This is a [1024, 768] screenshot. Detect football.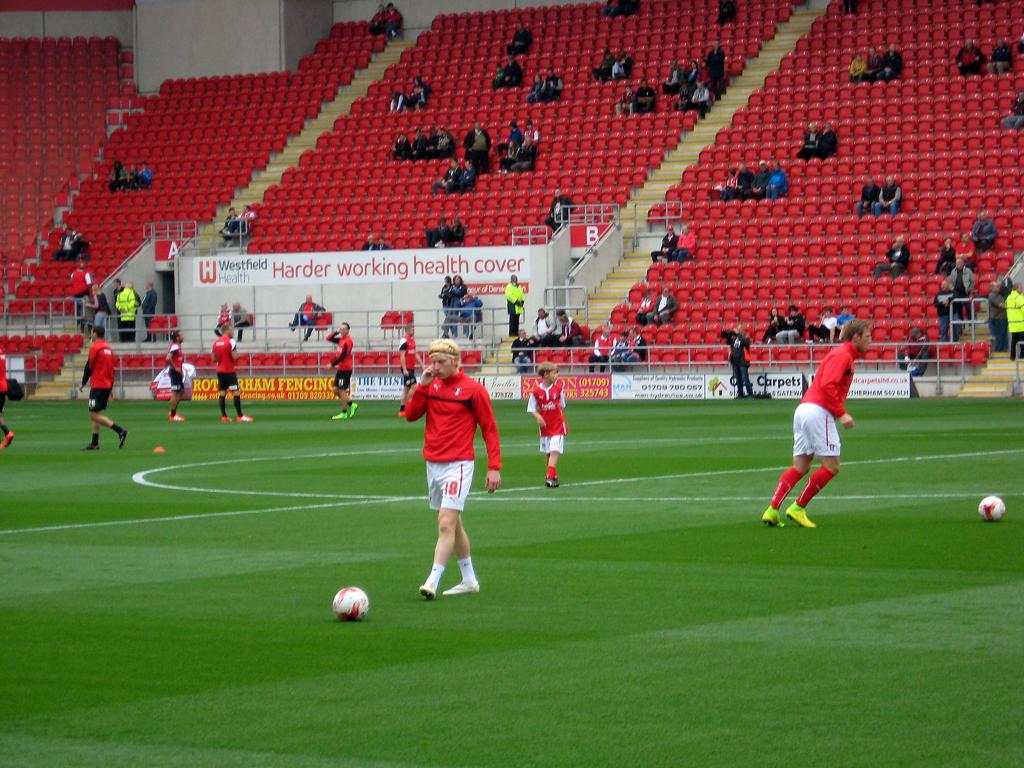
crop(977, 493, 1007, 524).
